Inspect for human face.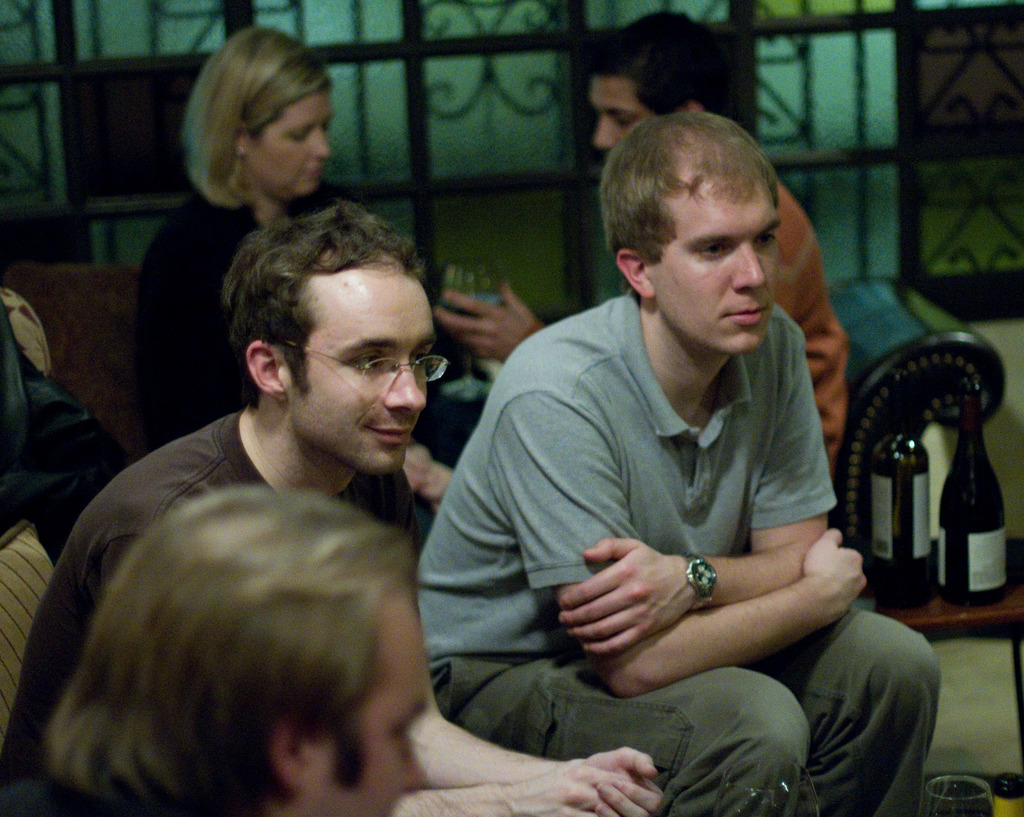
Inspection: region(305, 581, 438, 816).
